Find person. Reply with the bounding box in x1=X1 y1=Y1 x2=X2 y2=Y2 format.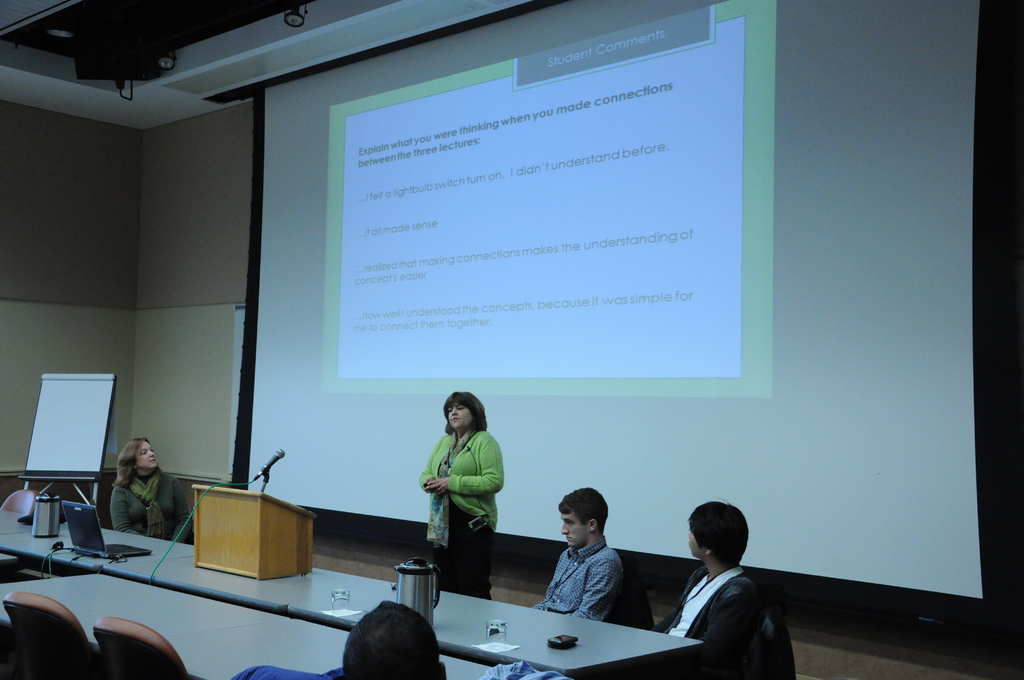
x1=115 y1=439 x2=184 y2=542.
